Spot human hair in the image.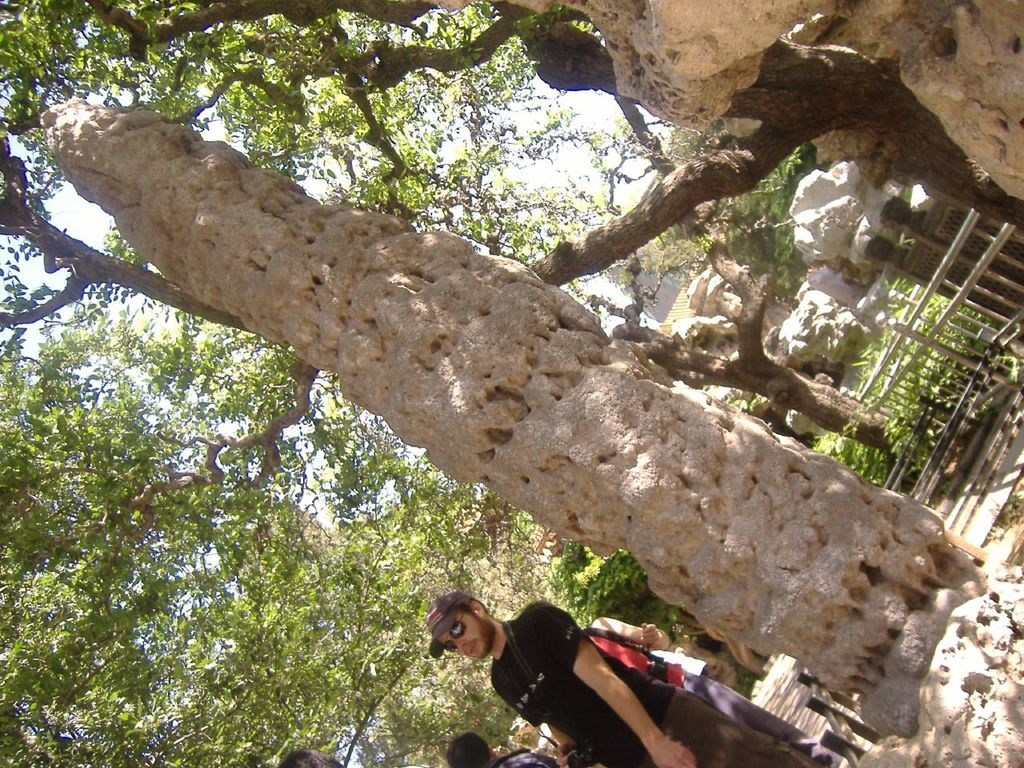
human hair found at 452 733 486 767.
